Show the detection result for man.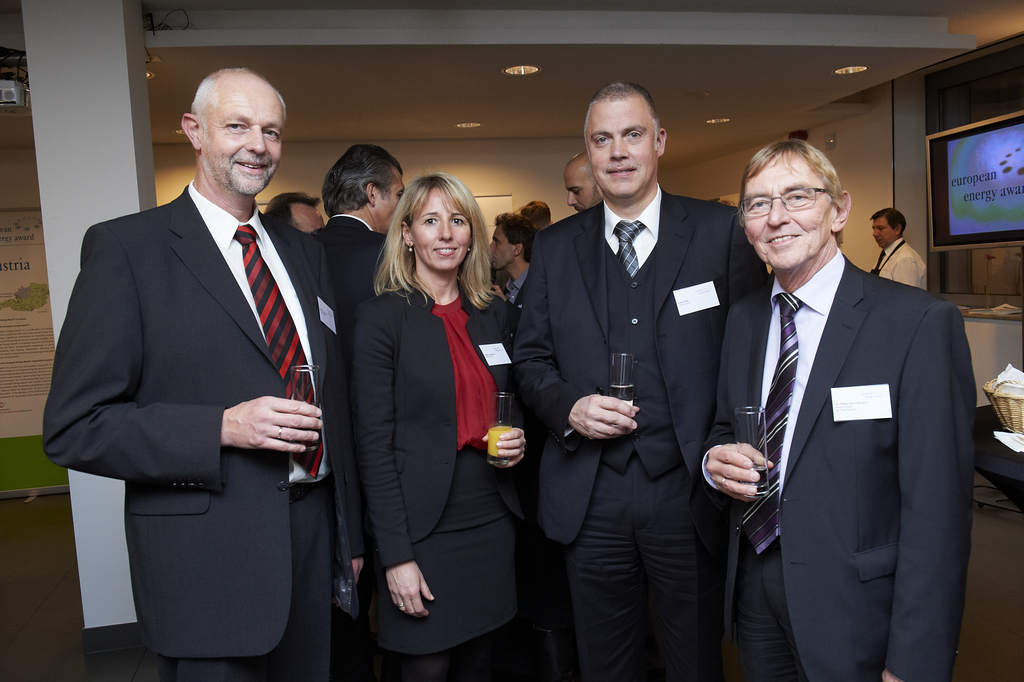
x1=260, y1=190, x2=327, y2=235.
